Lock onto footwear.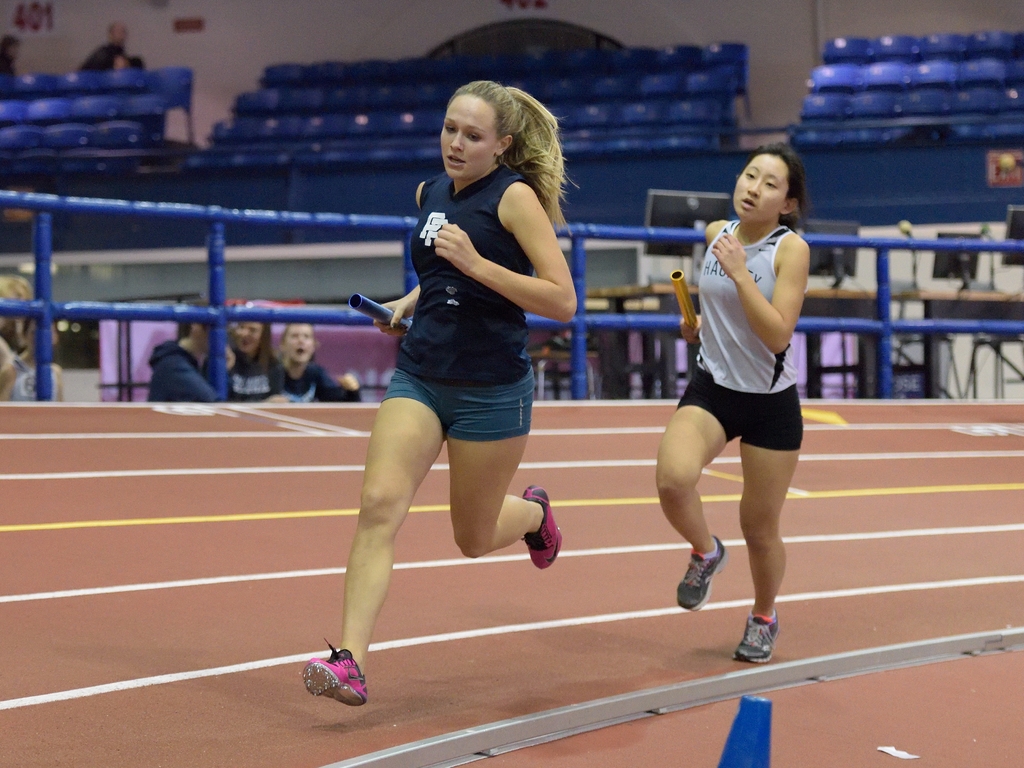
Locked: x1=660, y1=534, x2=726, y2=612.
